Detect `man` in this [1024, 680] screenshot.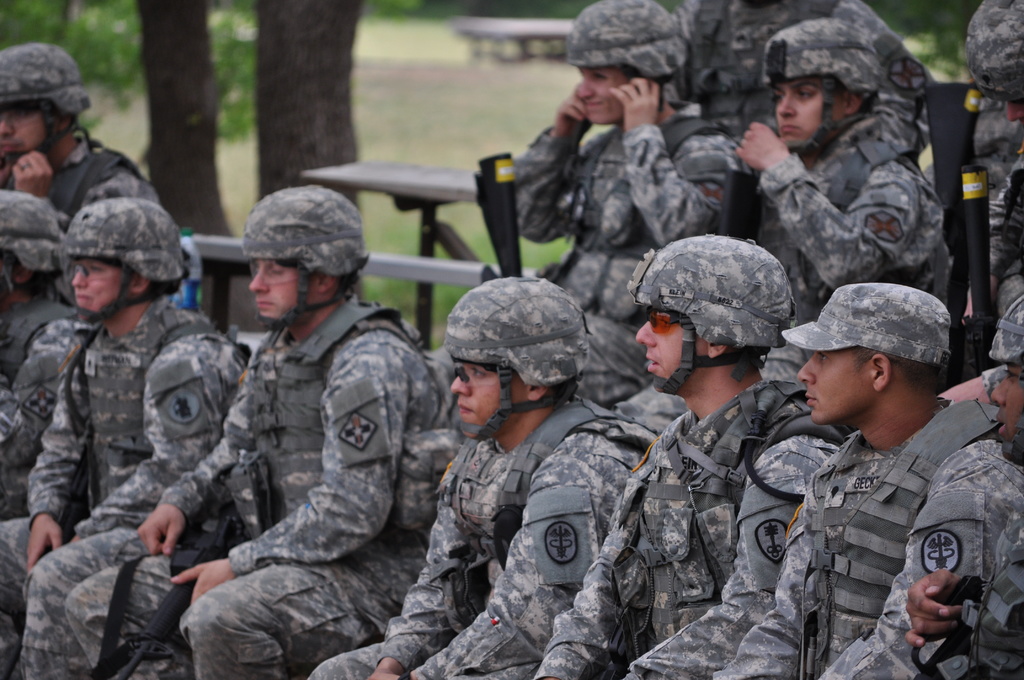
Detection: locate(296, 268, 673, 679).
